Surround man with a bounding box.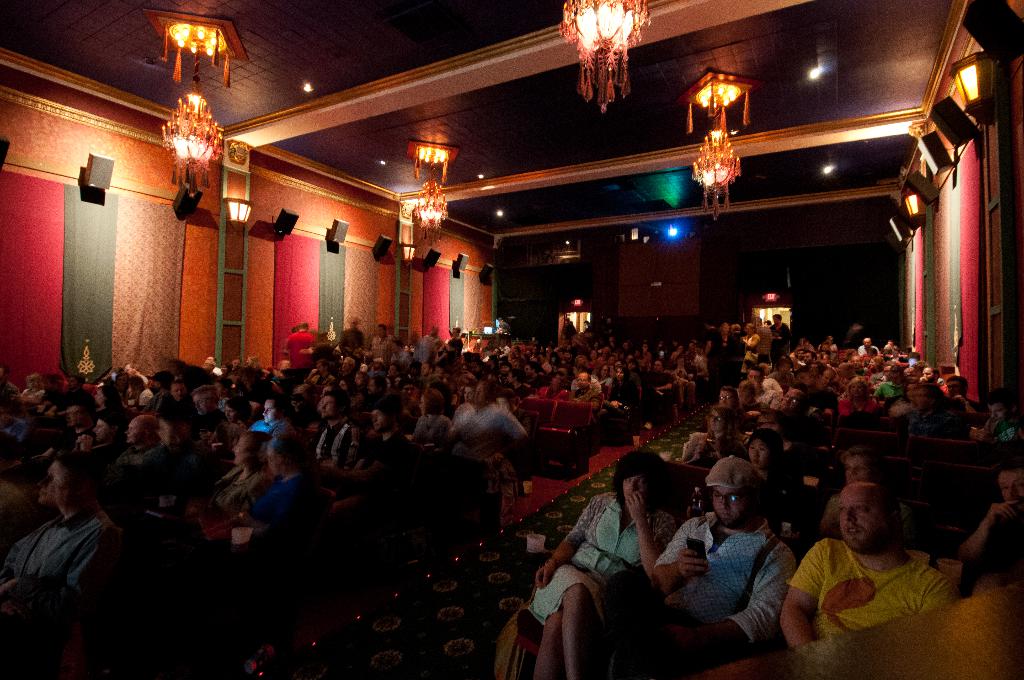
{"x1": 765, "y1": 309, "x2": 791, "y2": 349}.
